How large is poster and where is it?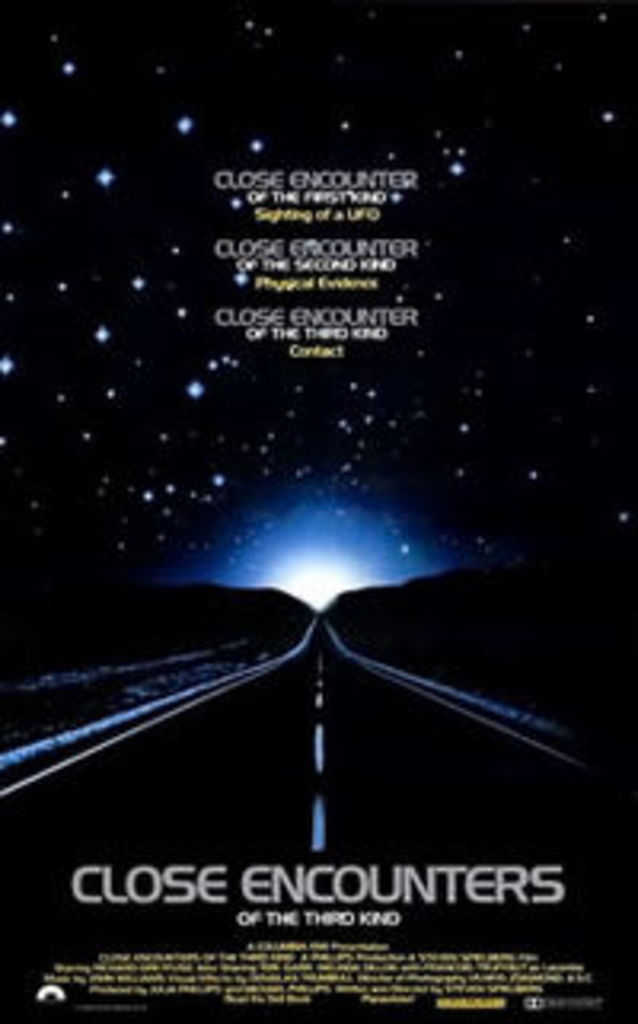
Bounding box: x1=0, y1=0, x2=635, y2=1021.
